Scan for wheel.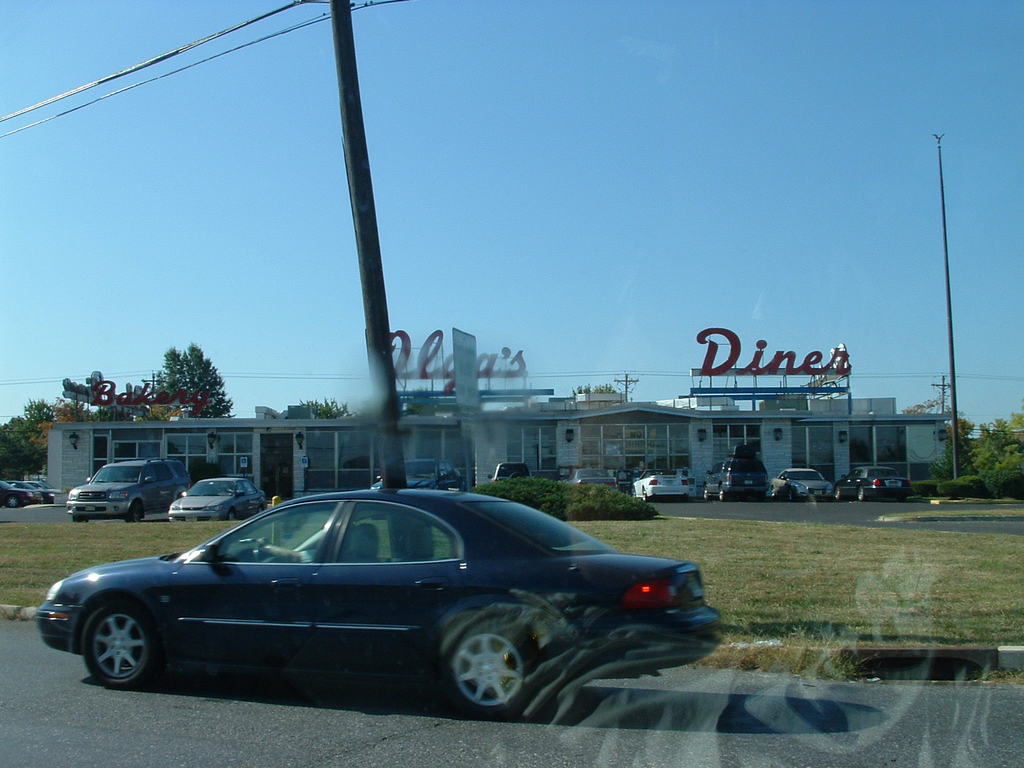
Scan result: {"left": 718, "top": 488, "right": 724, "bottom": 502}.
